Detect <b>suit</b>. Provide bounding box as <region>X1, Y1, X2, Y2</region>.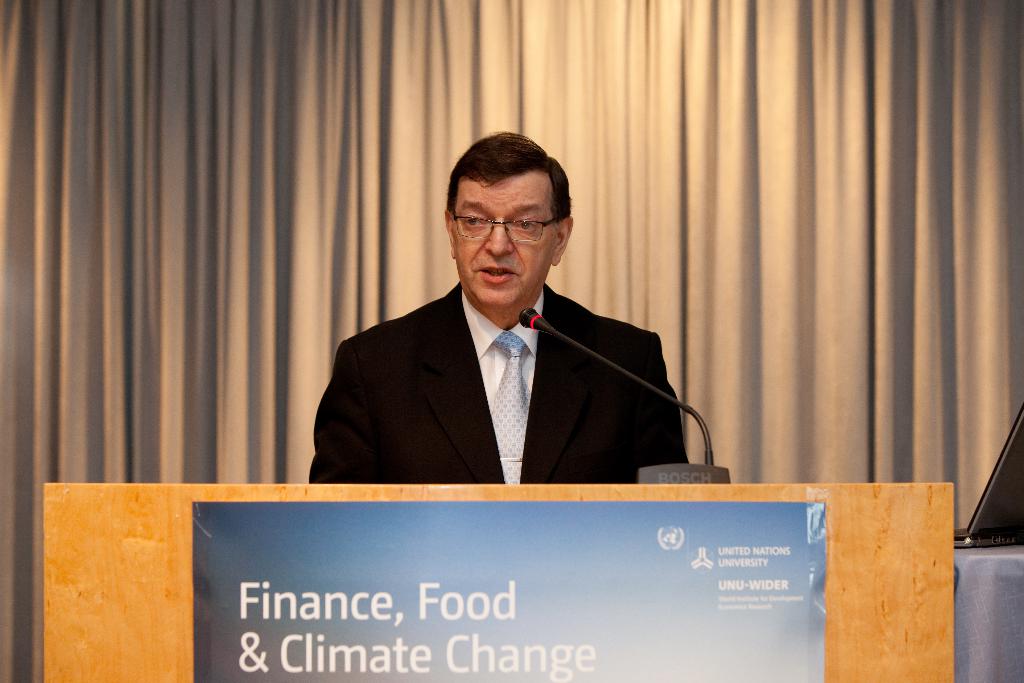
<region>296, 221, 706, 504</region>.
